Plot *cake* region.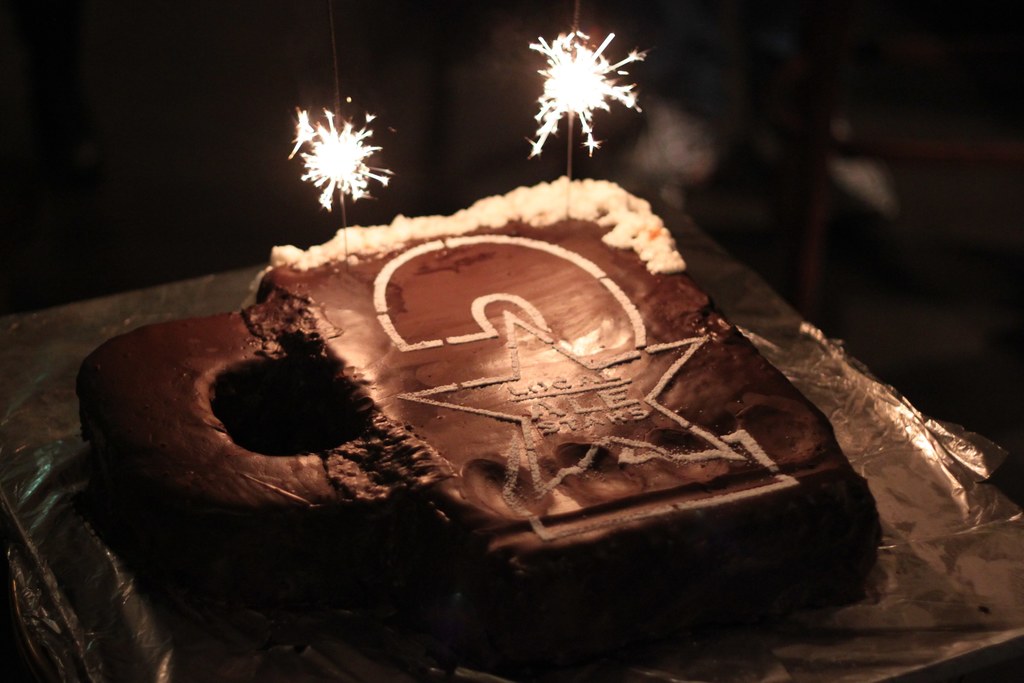
Plotted at Rect(88, 179, 878, 625).
